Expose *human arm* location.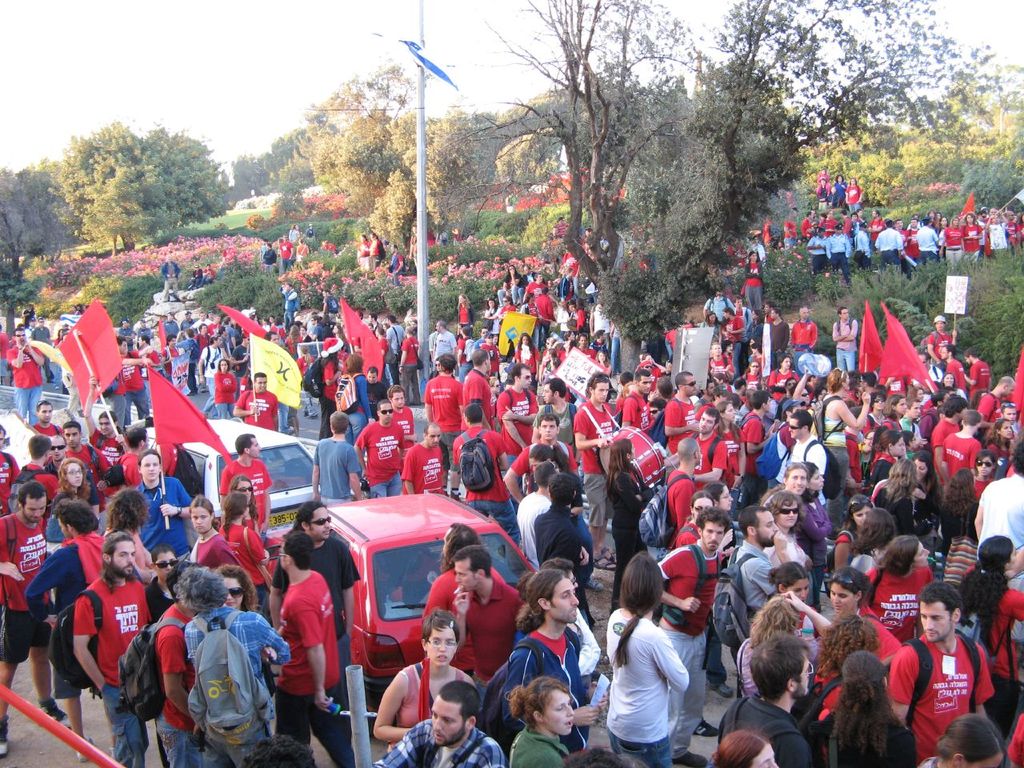
Exposed at 10, 354, 22, 364.
